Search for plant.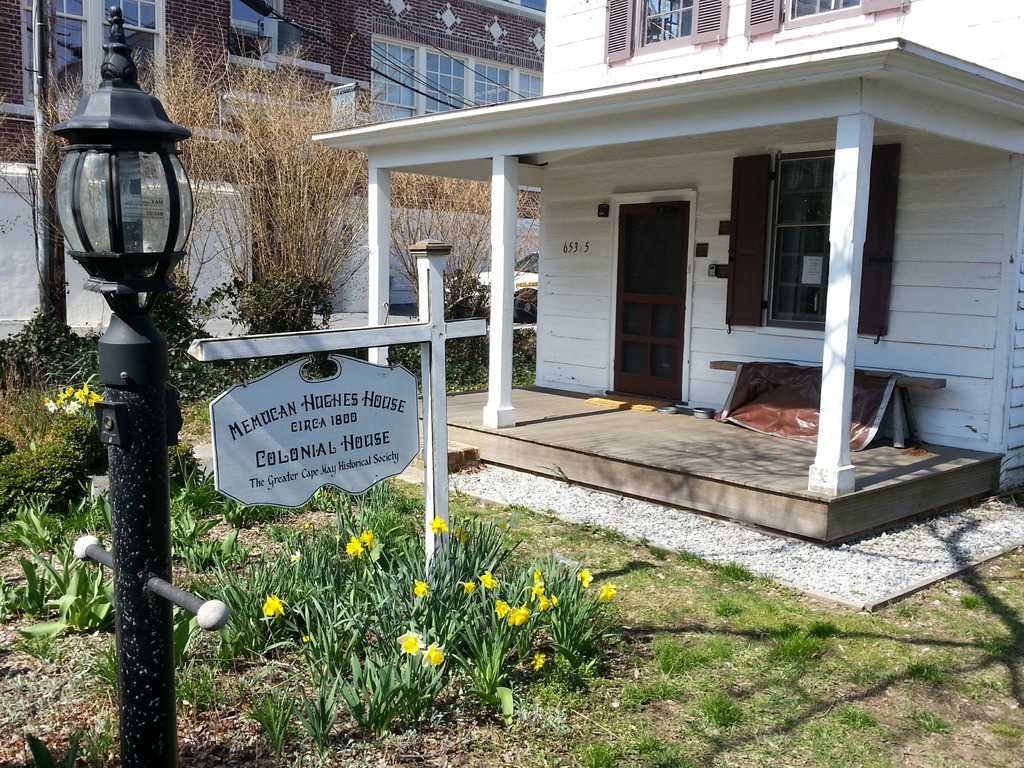
Found at x1=223 y1=274 x2=337 y2=345.
